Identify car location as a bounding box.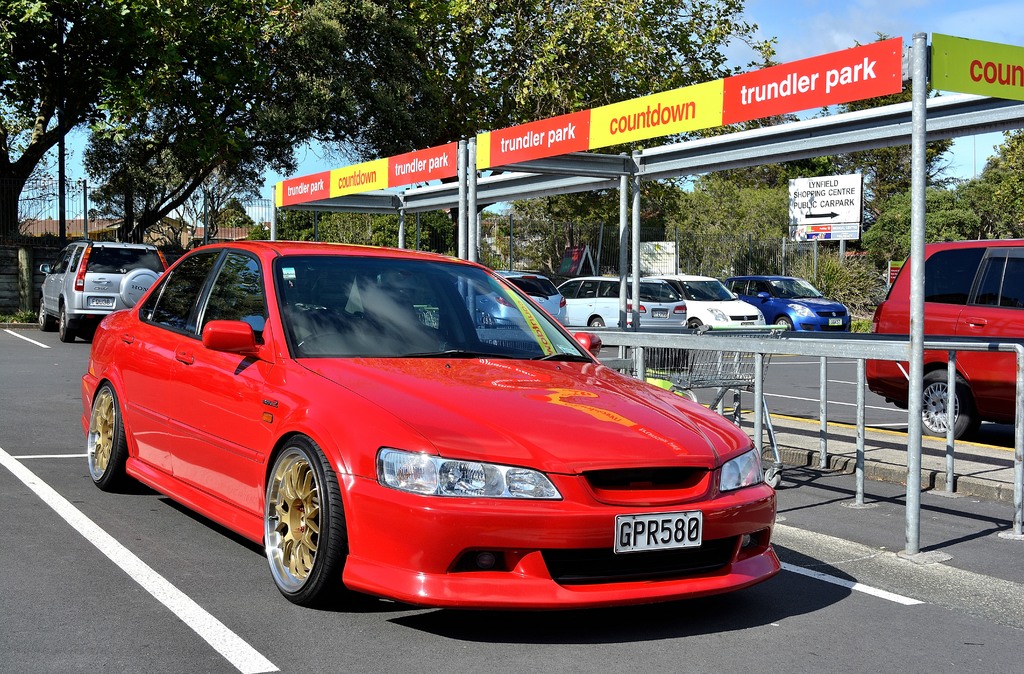
[865,236,1023,441].
